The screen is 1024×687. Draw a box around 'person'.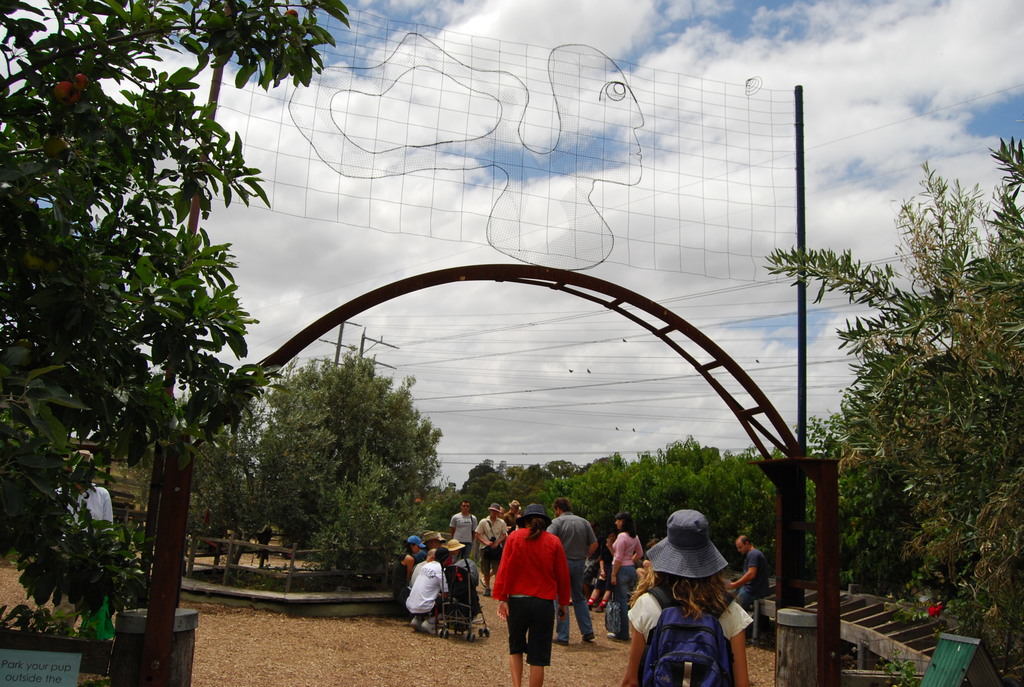
<bbox>448, 497, 478, 560</bbox>.
